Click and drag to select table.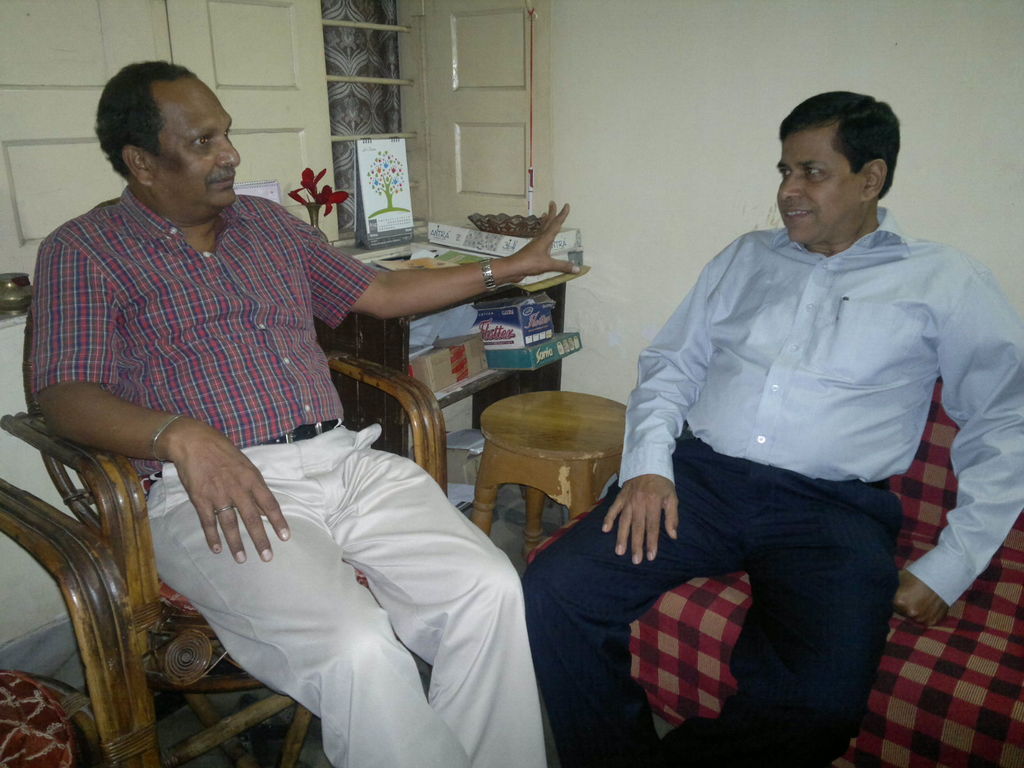
Selection: bbox=[452, 379, 646, 542].
